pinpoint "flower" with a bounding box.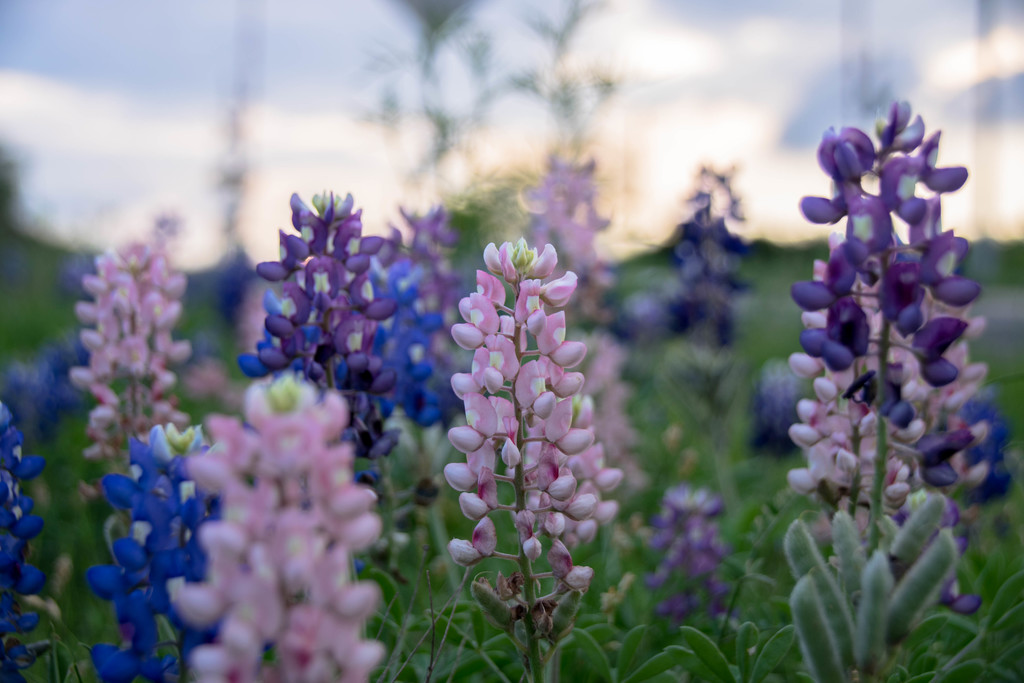
(75, 425, 252, 682).
